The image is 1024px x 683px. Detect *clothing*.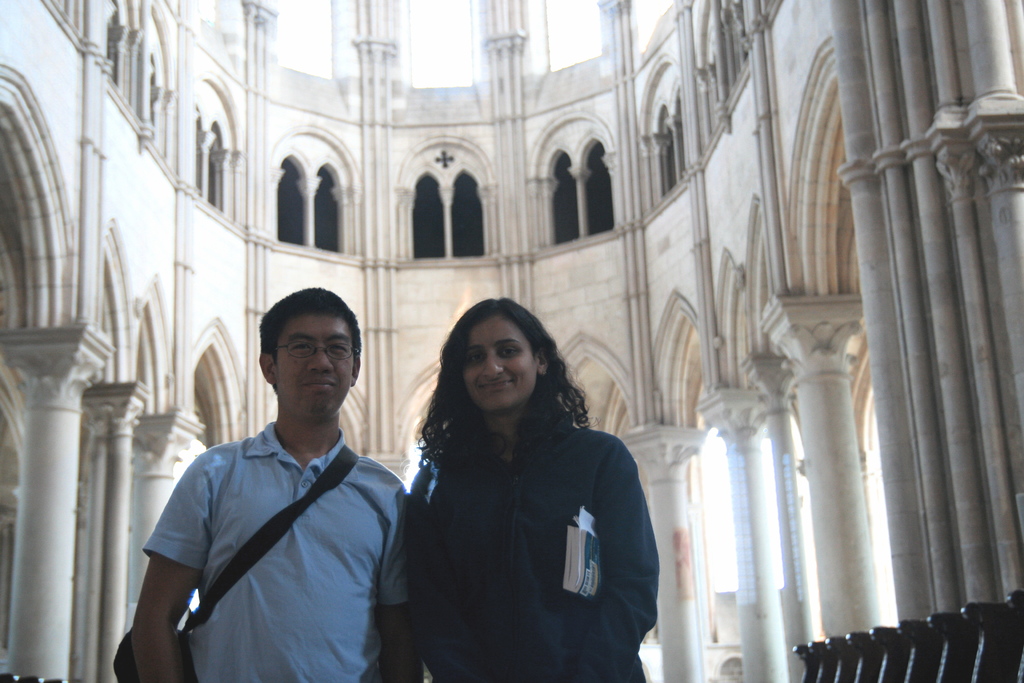
Detection: detection(141, 416, 406, 682).
